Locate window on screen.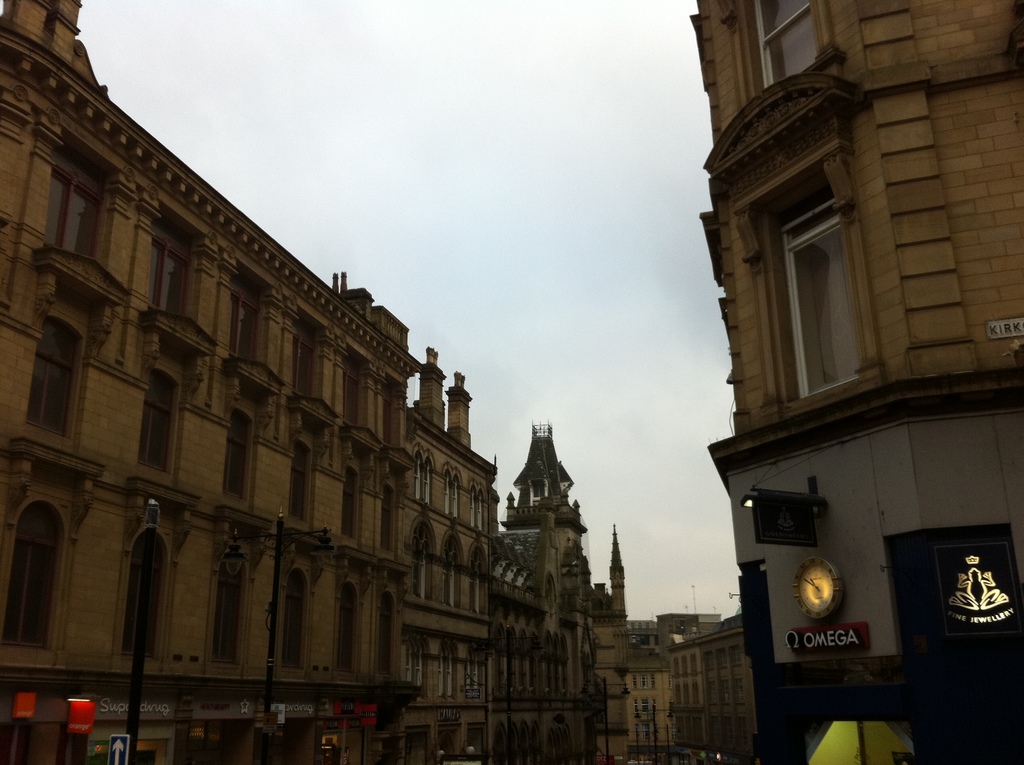
On screen at <bbox>651, 669, 658, 690</bbox>.
